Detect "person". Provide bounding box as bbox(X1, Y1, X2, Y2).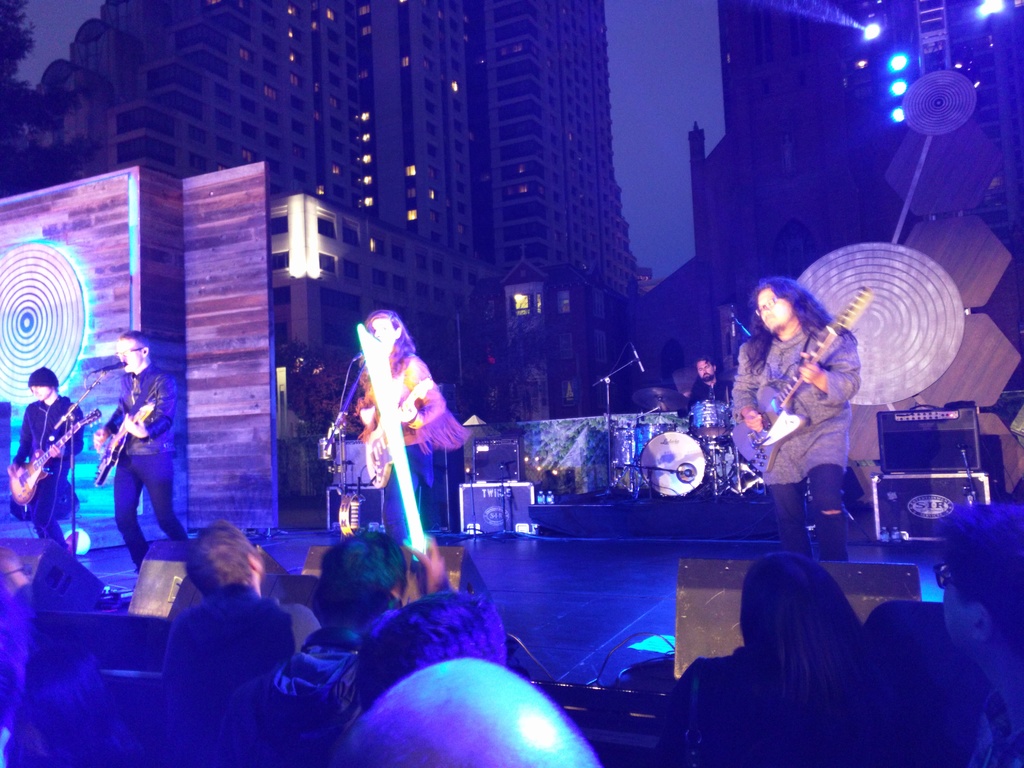
bbox(8, 362, 92, 553).
